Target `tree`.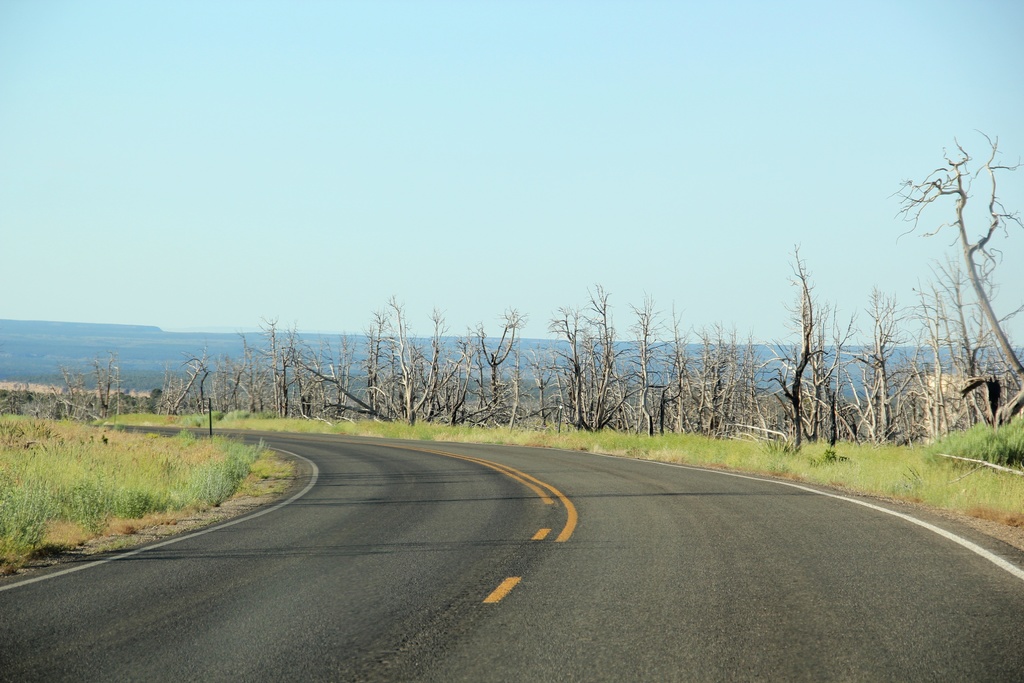
Target region: bbox=(892, 128, 1023, 407).
